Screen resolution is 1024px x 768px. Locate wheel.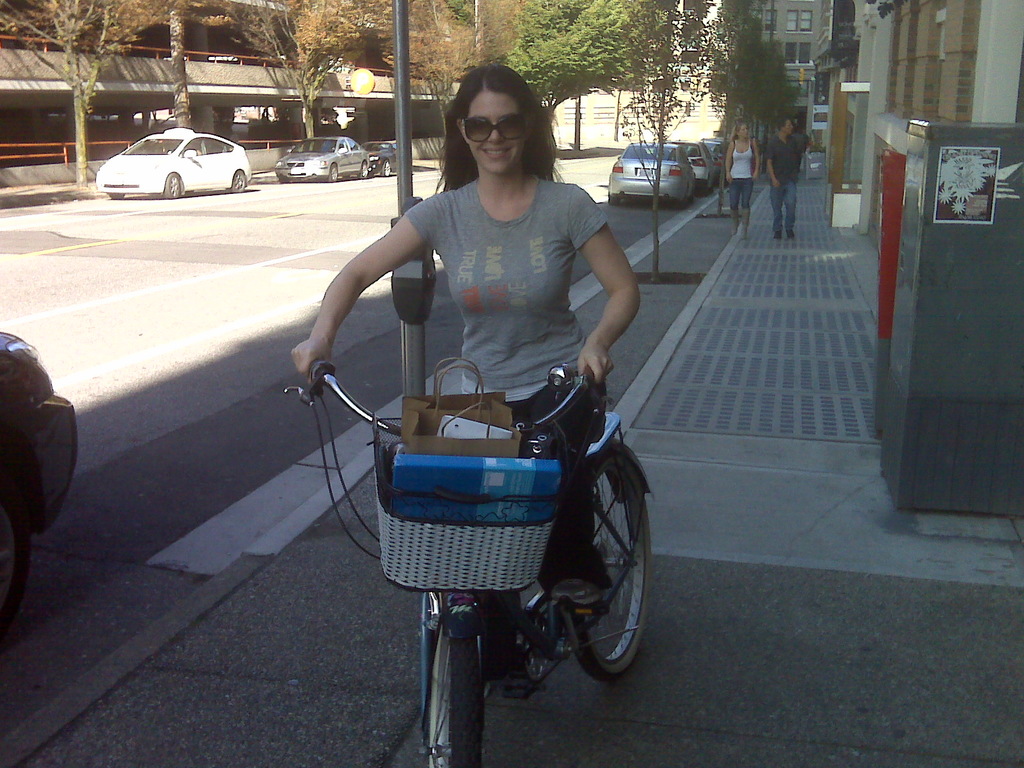
[x1=419, y1=594, x2=486, y2=767].
